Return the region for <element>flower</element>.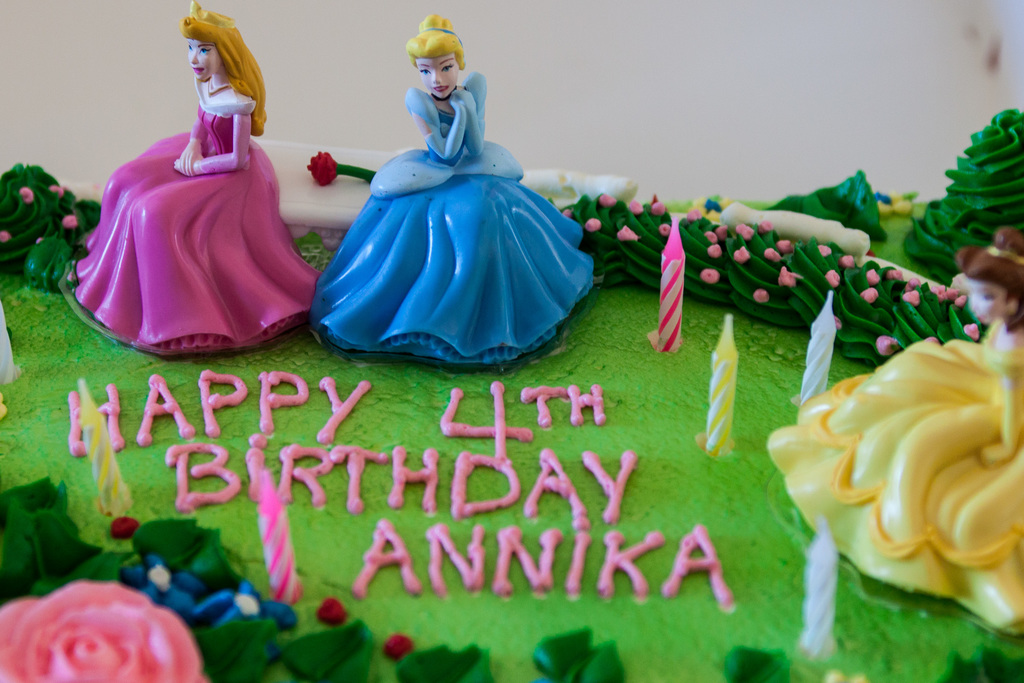
crop(901, 288, 921, 304).
